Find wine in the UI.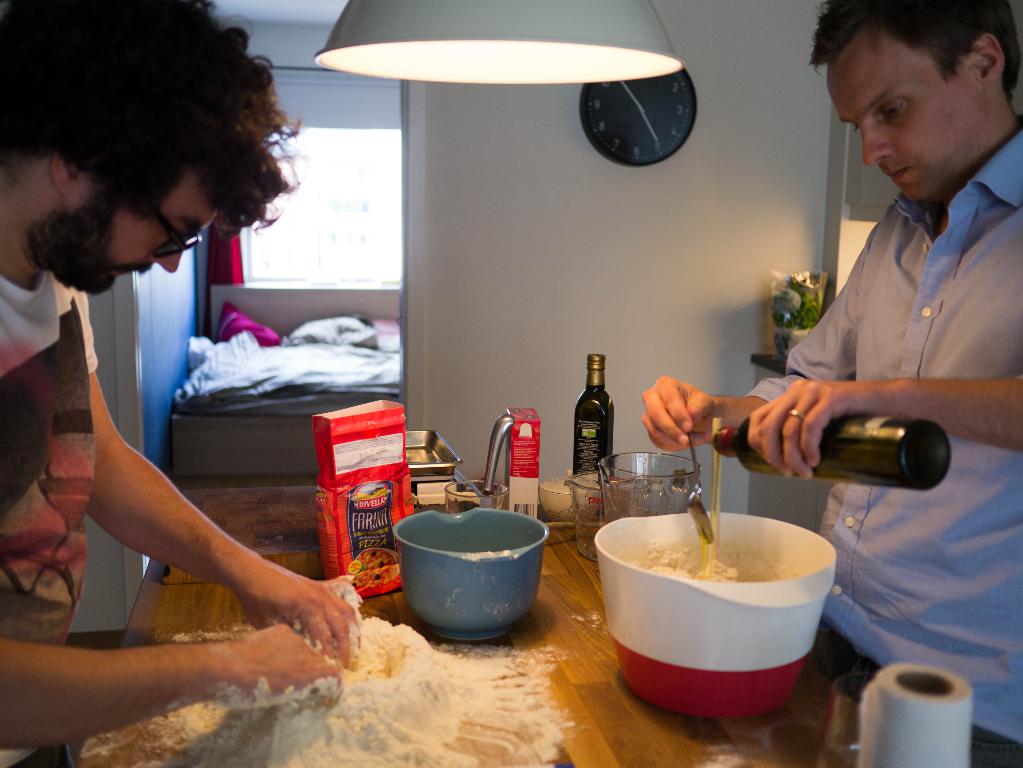
UI element at bbox=[566, 374, 628, 480].
